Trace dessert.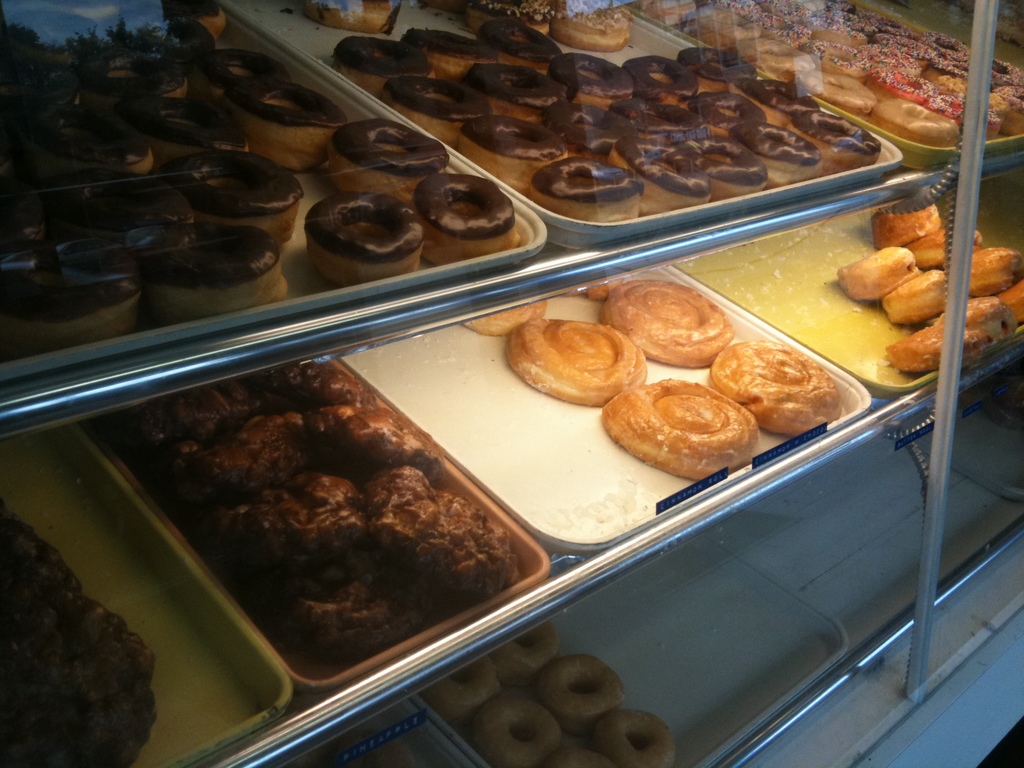
Traced to (531,157,643,227).
